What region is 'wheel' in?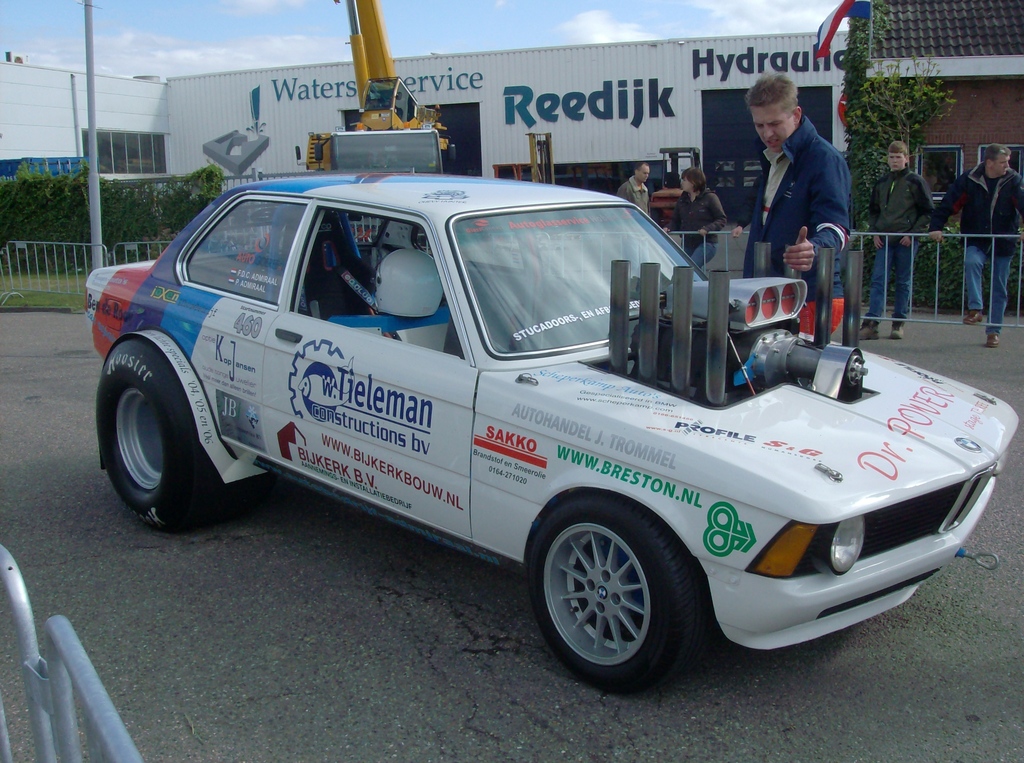
532/510/696/678.
